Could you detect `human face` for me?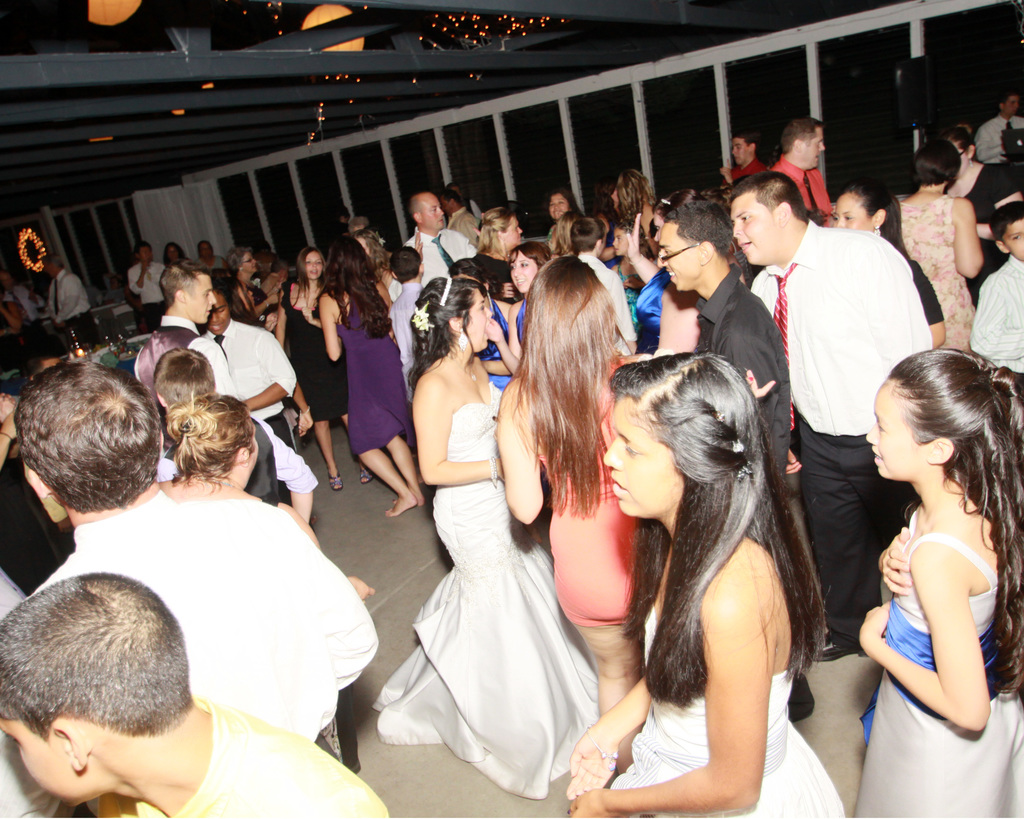
Detection result: <region>1007, 225, 1023, 262</region>.
